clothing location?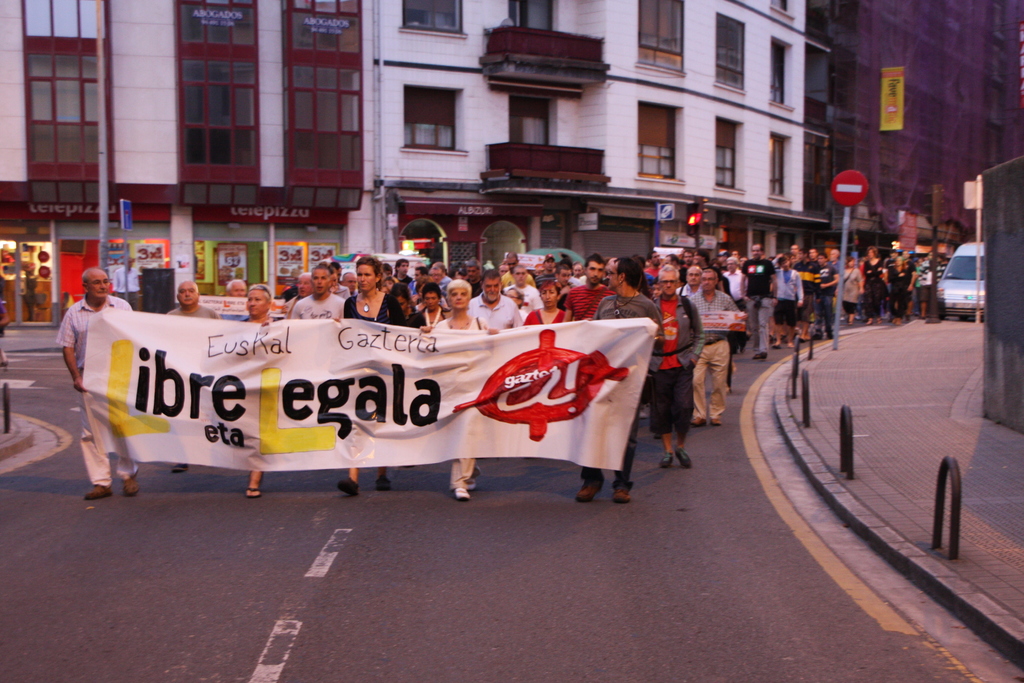
bbox=[744, 254, 790, 345]
